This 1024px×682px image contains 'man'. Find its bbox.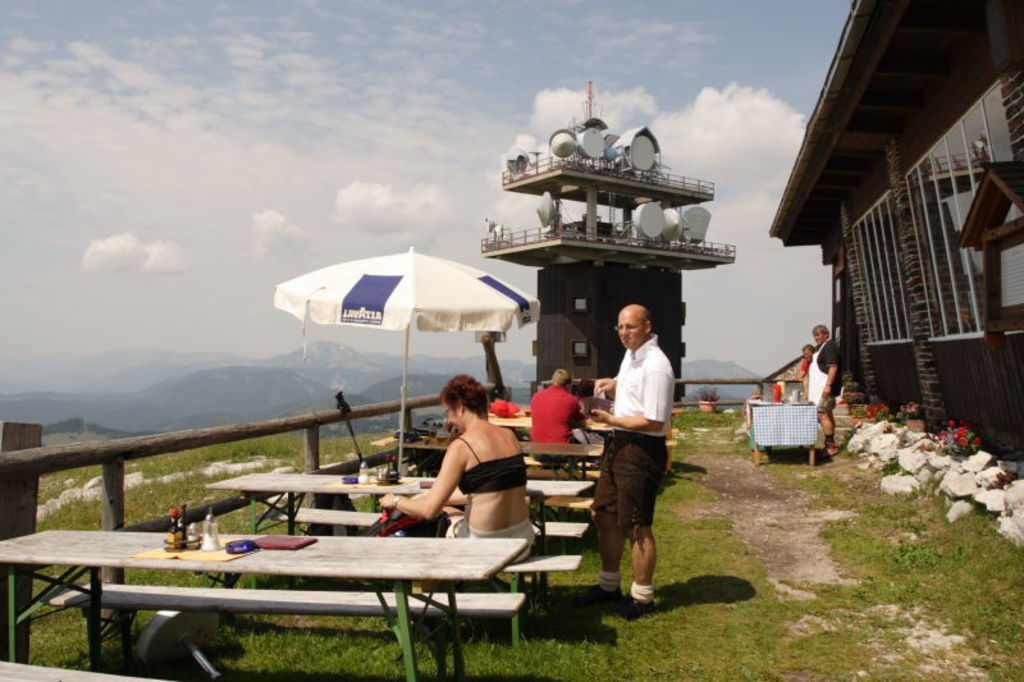
{"left": 805, "top": 326, "right": 845, "bottom": 459}.
